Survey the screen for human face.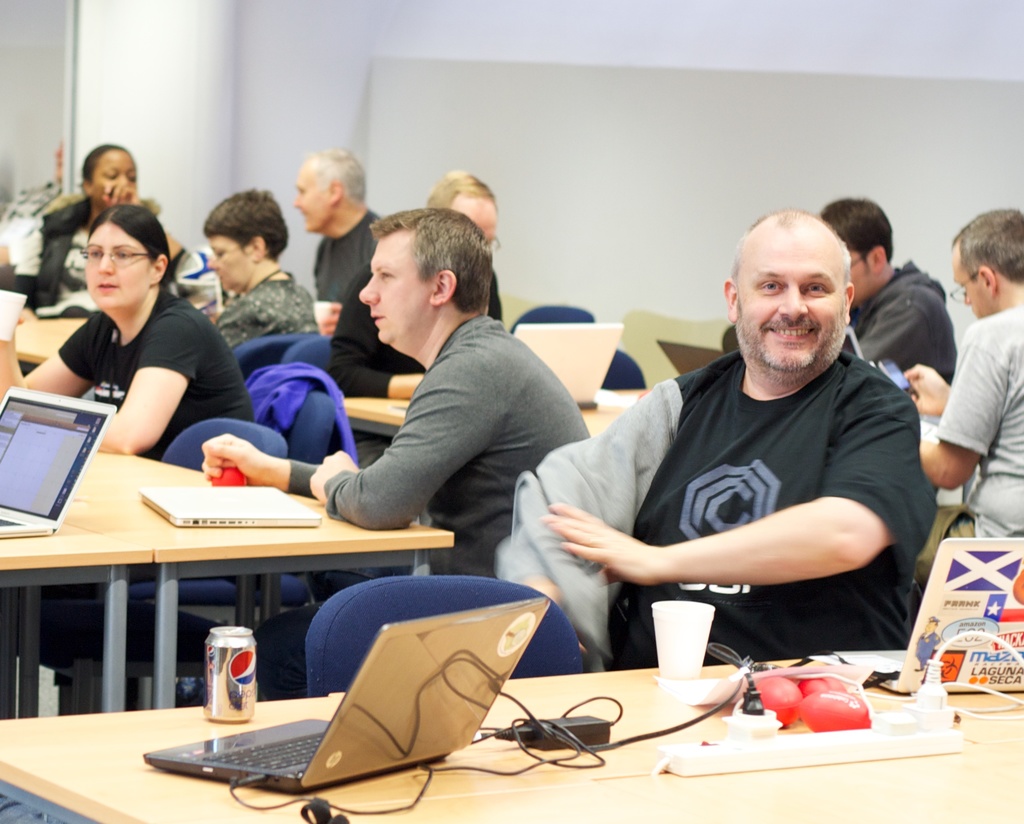
Survey found: <region>209, 230, 254, 286</region>.
